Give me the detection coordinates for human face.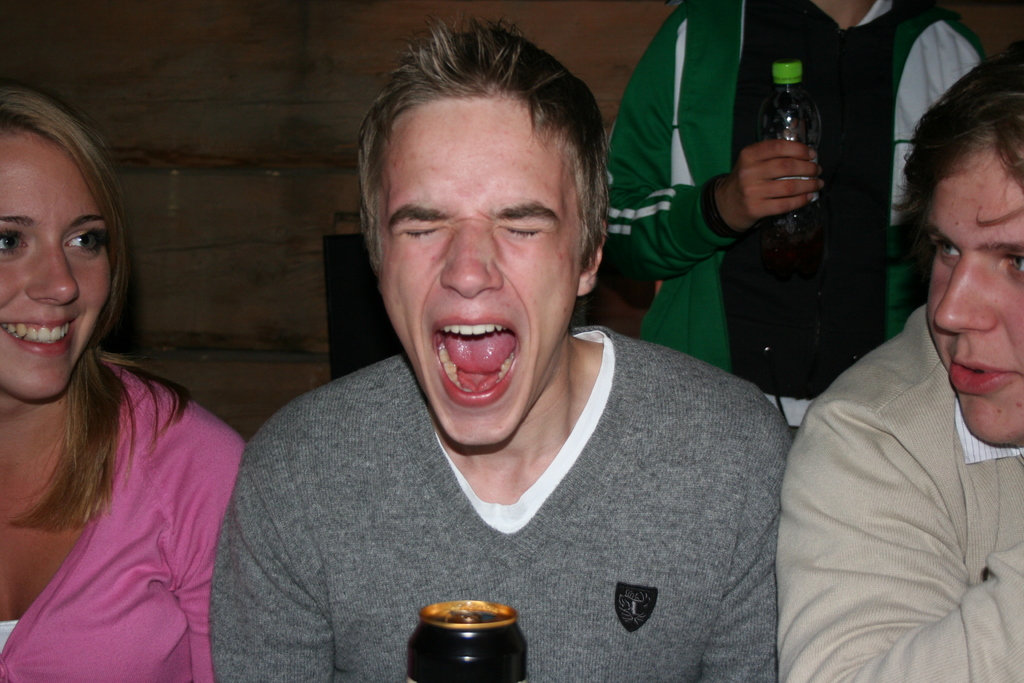
(x1=378, y1=100, x2=583, y2=448).
